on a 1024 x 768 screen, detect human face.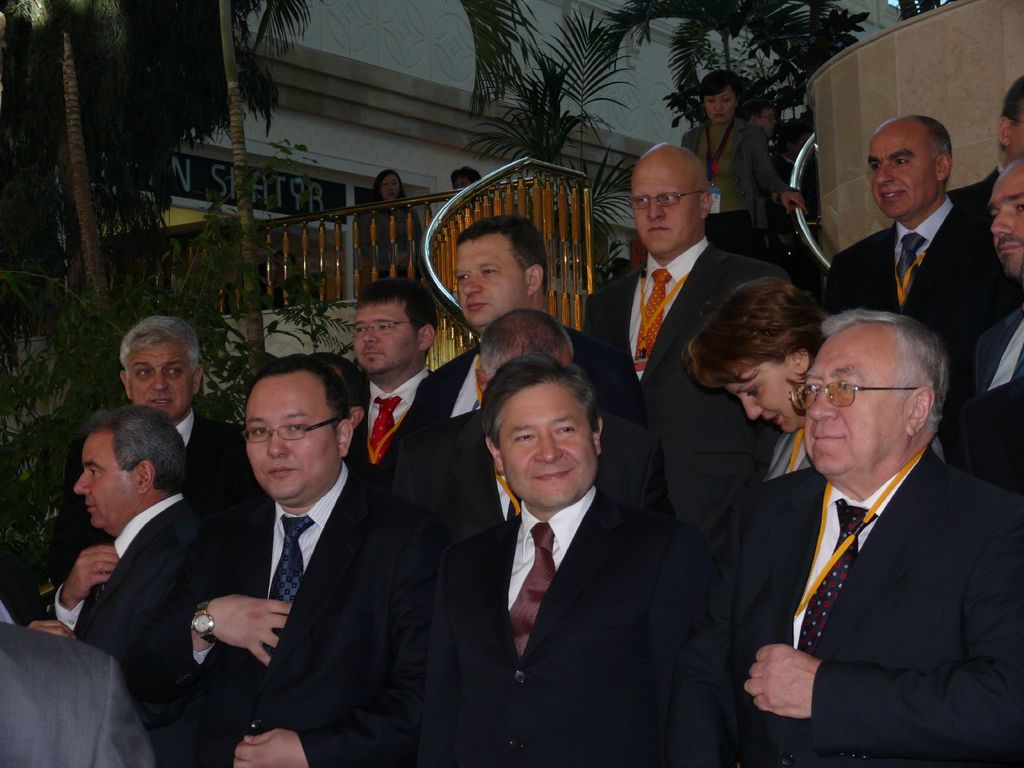
pyautogui.locateOnScreen(246, 373, 338, 501).
